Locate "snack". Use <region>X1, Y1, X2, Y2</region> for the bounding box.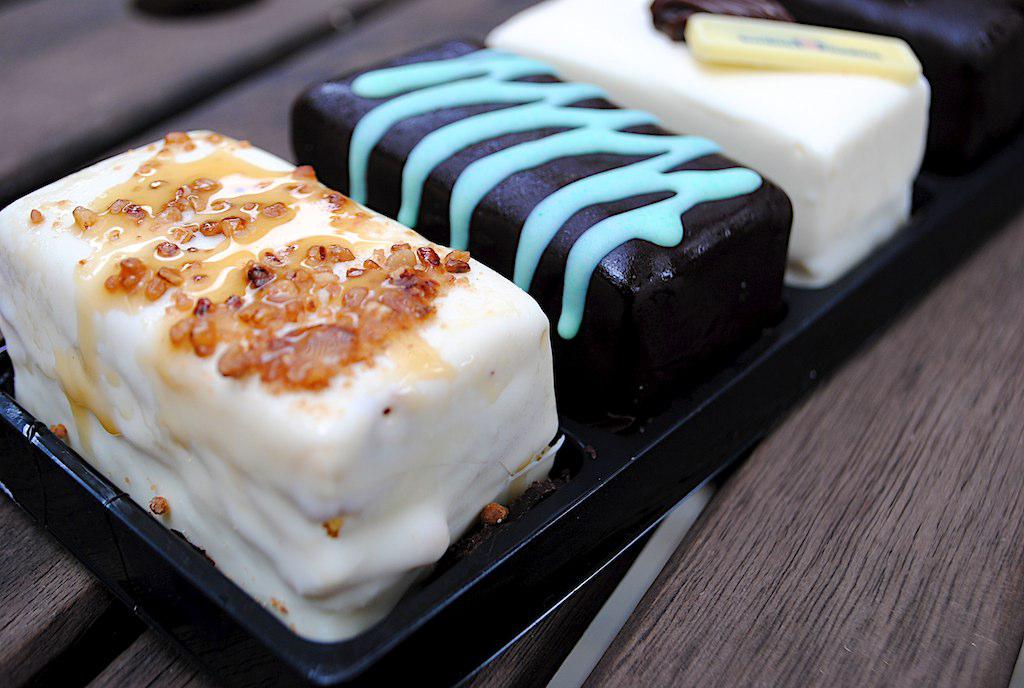
<region>491, 0, 934, 287</region>.
